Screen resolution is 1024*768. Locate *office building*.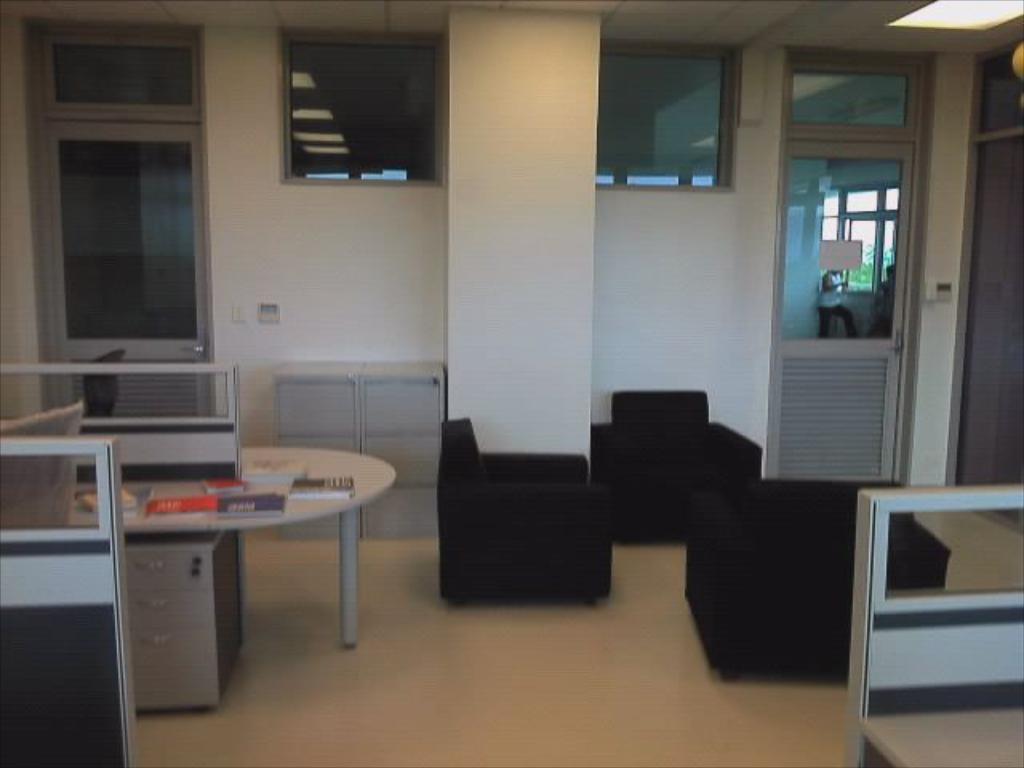
box(0, 0, 1022, 766).
